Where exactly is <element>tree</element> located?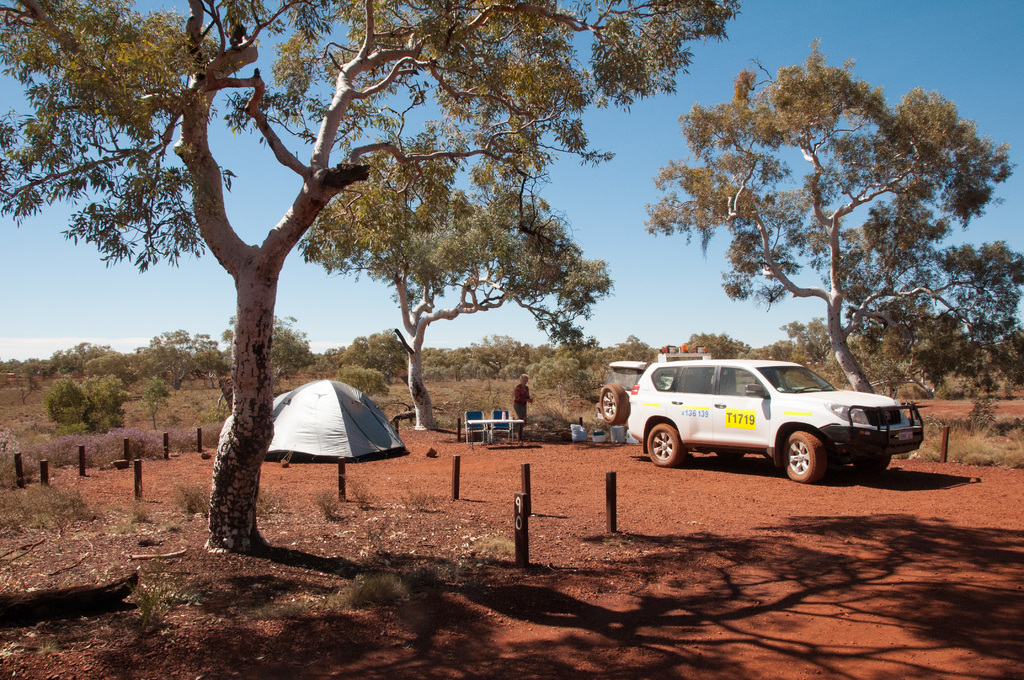
Its bounding box is box=[687, 325, 753, 360].
